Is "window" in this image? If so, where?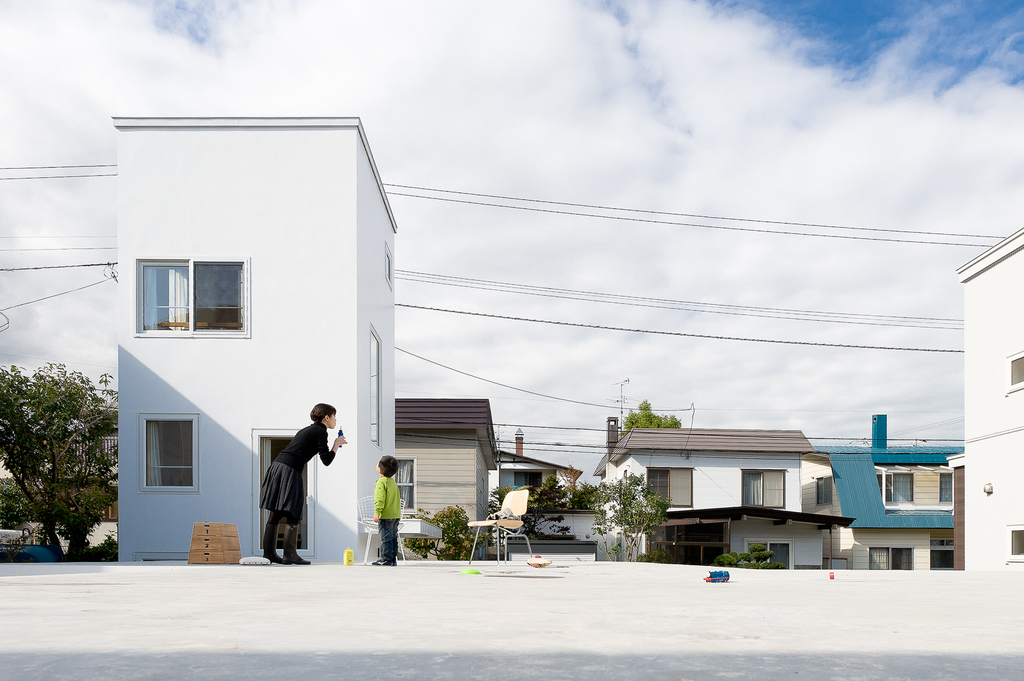
Yes, at Rect(875, 472, 913, 504).
